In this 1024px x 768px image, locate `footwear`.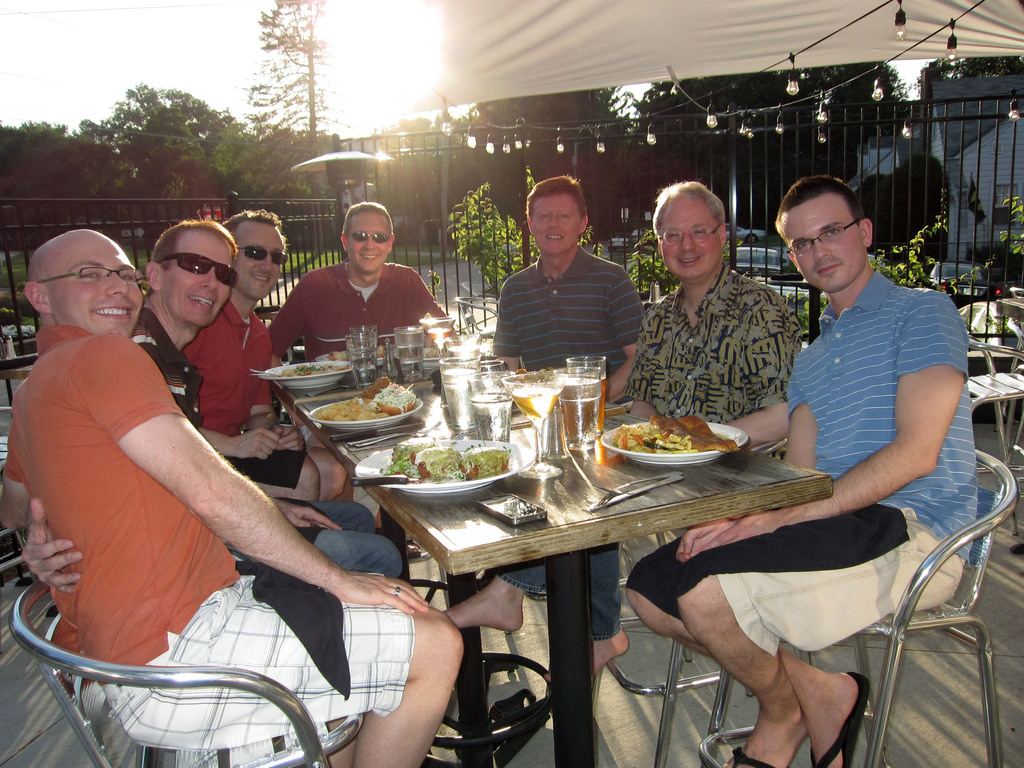
Bounding box: (left=812, top=671, right=870, bottom=767).
